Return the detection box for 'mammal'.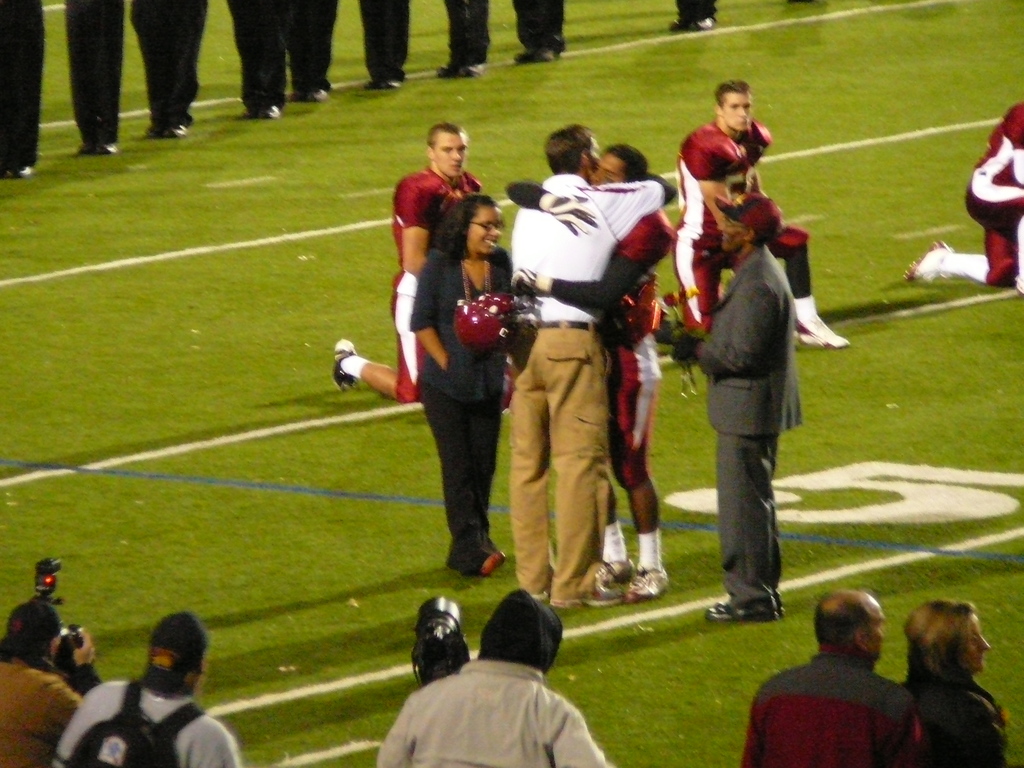
(left=737, top=589, right=927, bottom=767).
